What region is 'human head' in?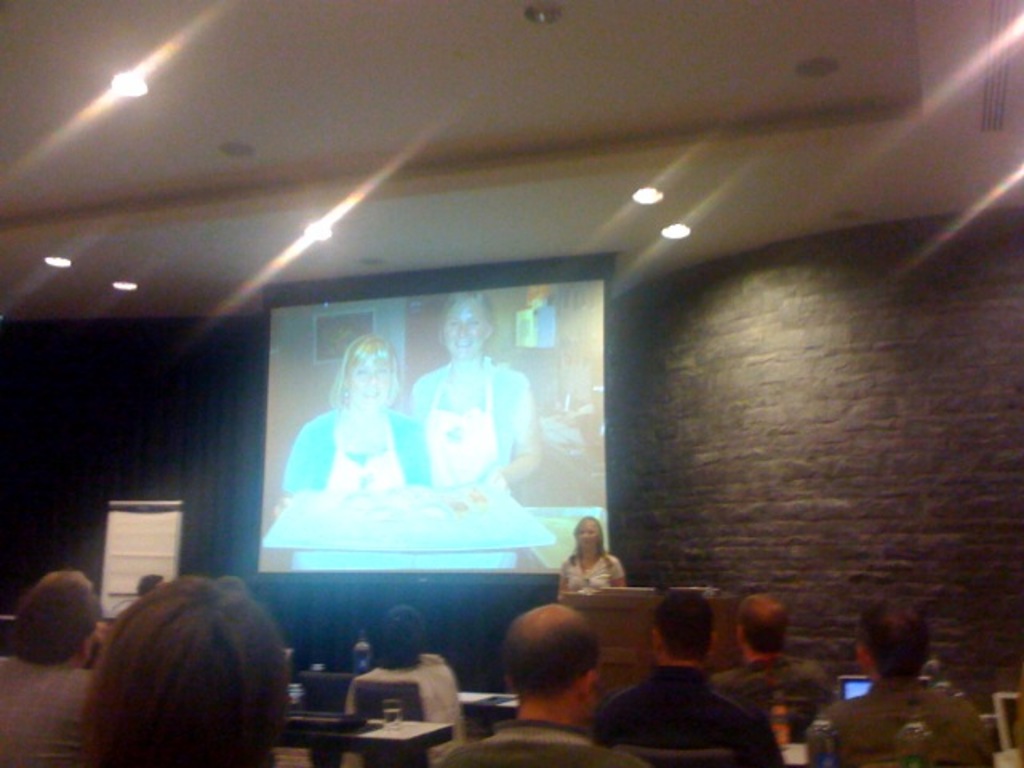
pyautogui.locateOnScreen(570, 514, 600, 550).
